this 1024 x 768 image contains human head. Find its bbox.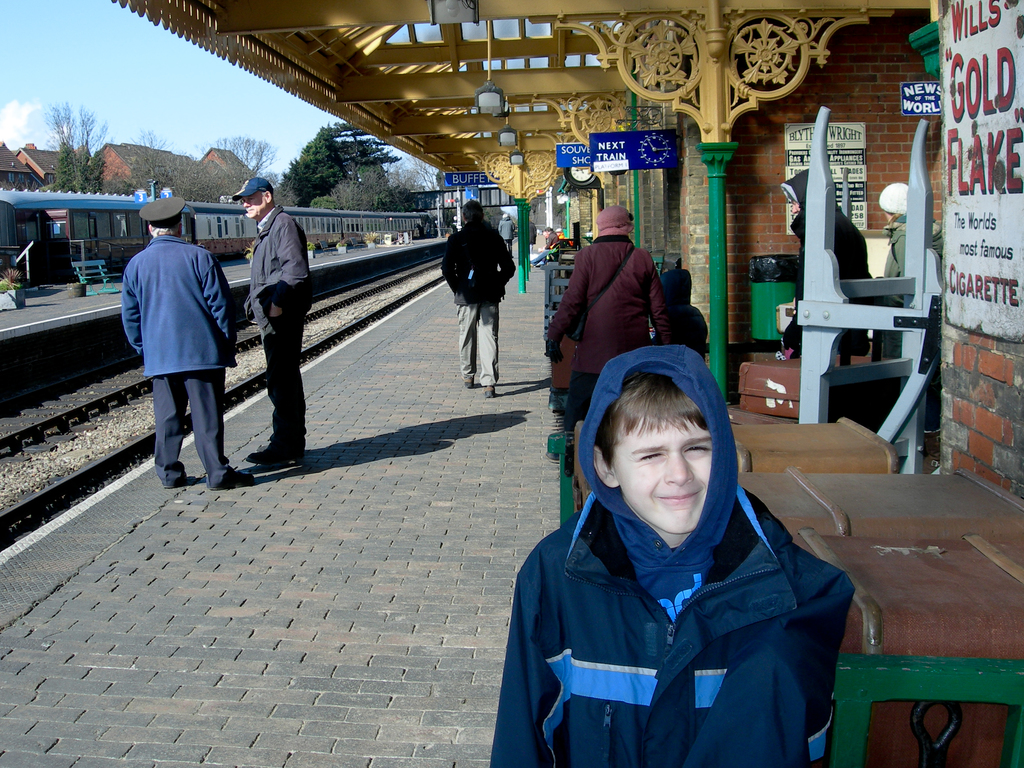
<region>584, 372, 740, 540</region>.
